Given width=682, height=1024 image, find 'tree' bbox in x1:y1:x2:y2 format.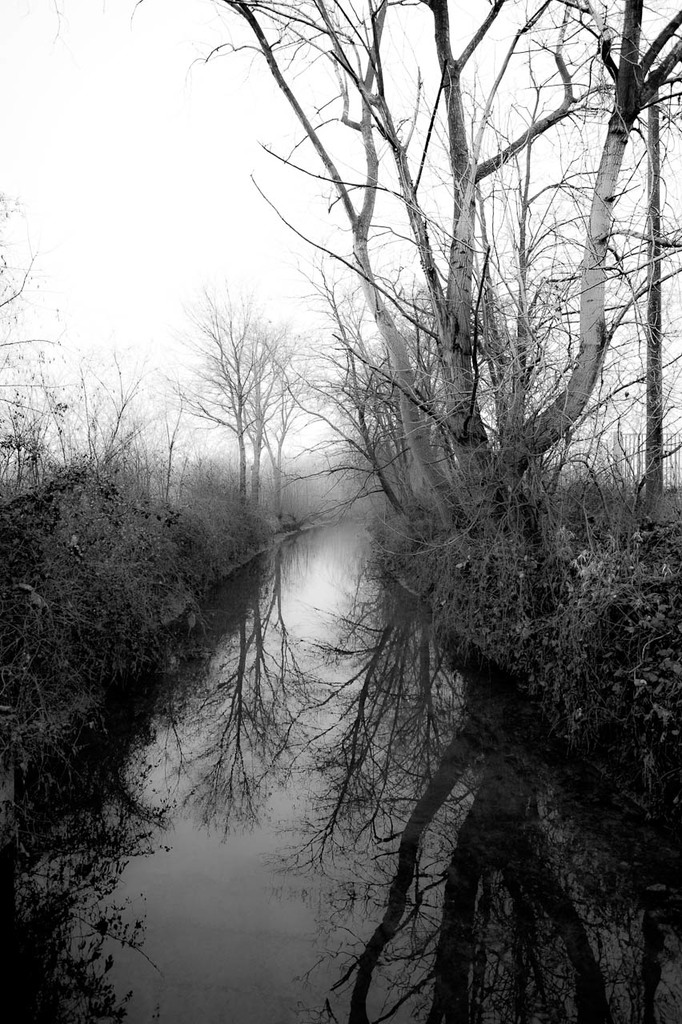
236:326:284:504.
